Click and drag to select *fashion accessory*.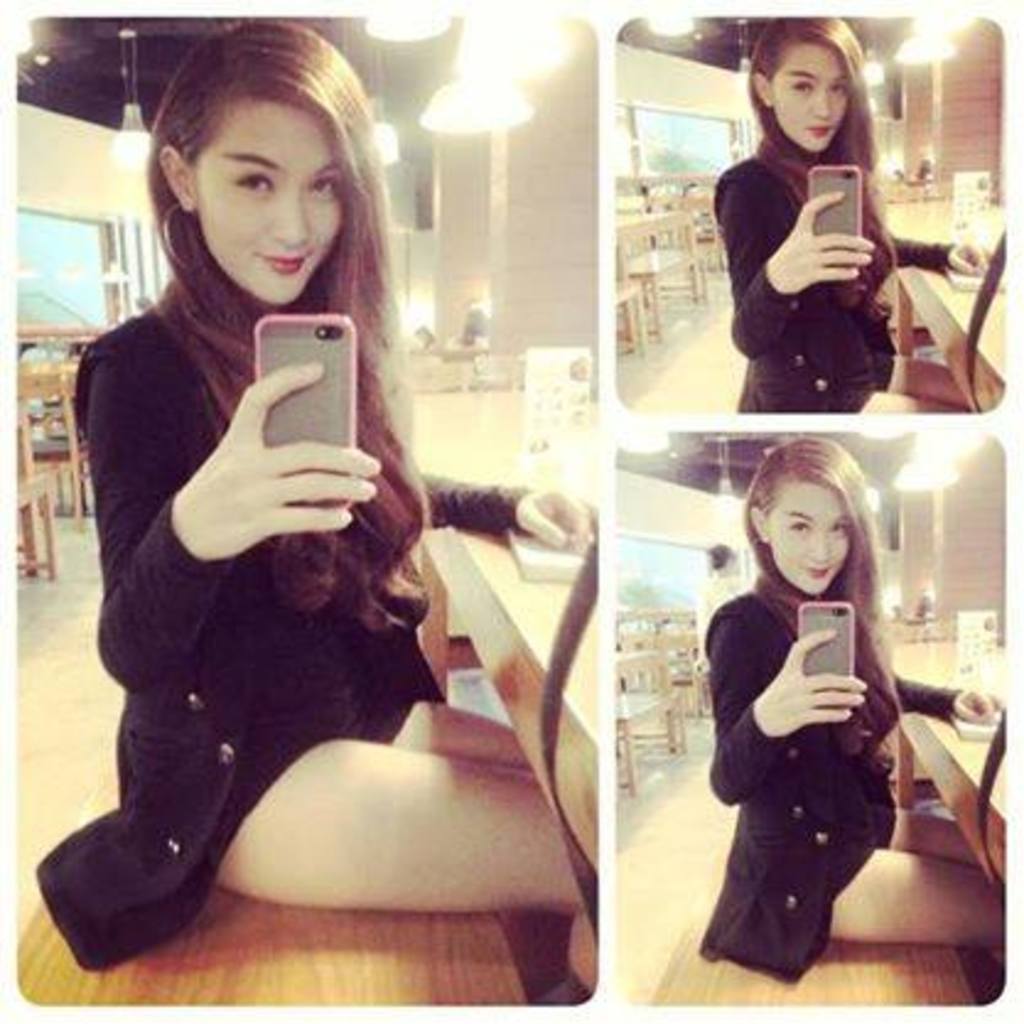
Selection: (x1=160, y1=196, x2=199, y2=268).
